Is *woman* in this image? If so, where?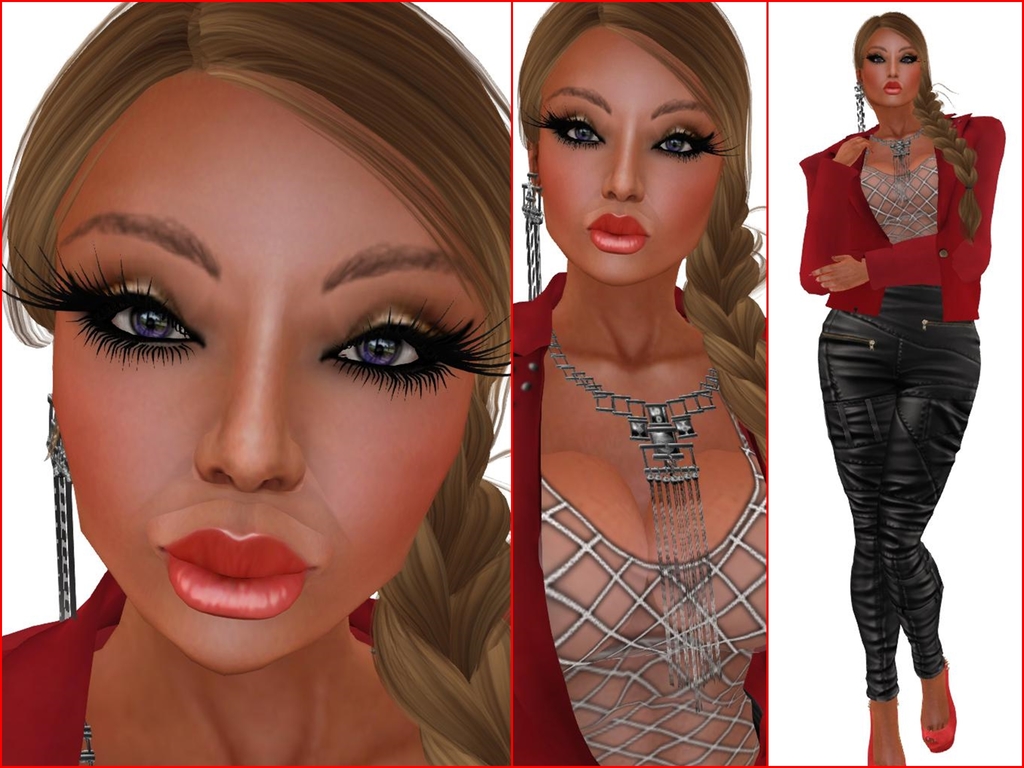
Yes, at <region>787, 4, 1009, 744</region>.
